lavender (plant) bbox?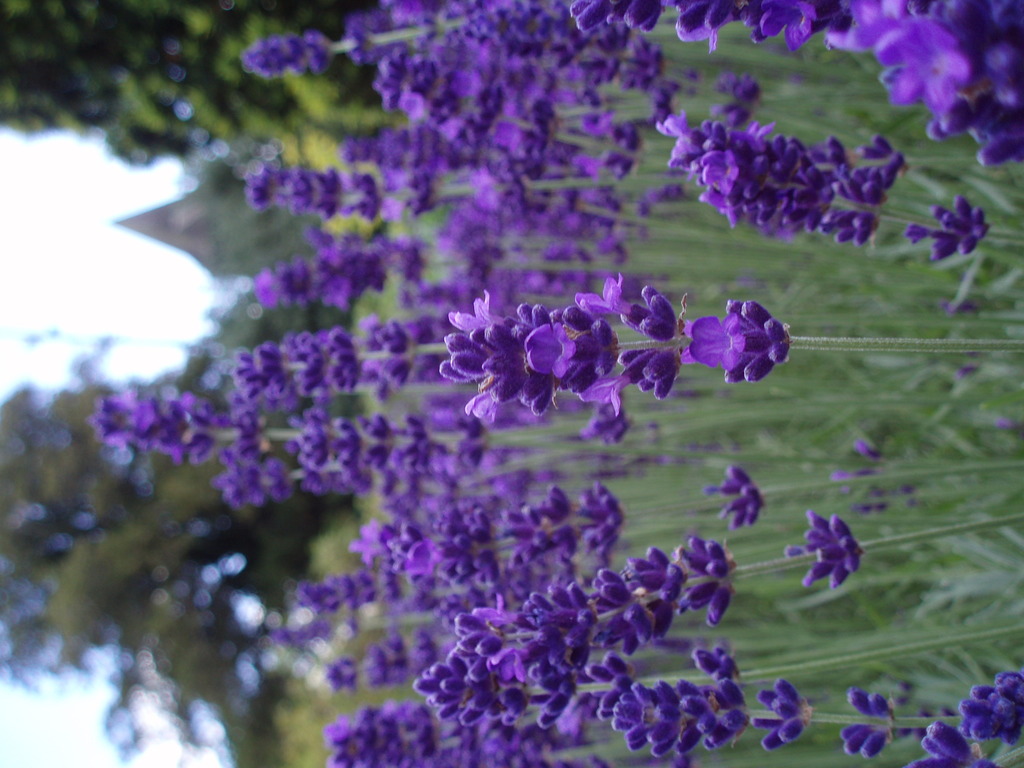
locate(707, 459, 1020, 537)
